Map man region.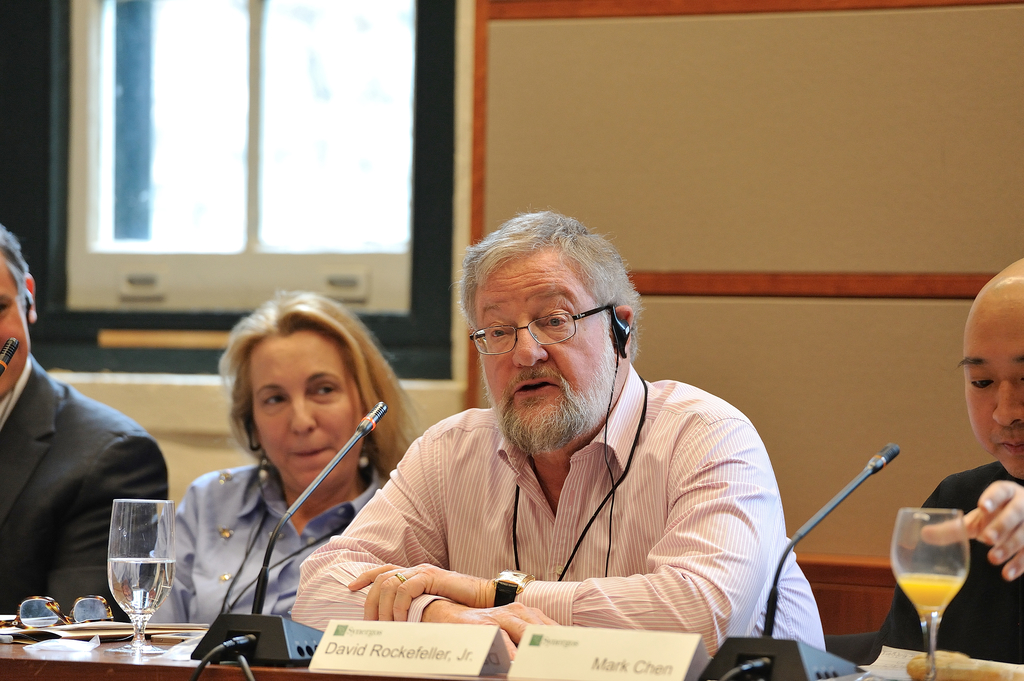
Mapped to bbox=[0, 225, 168, 620].
